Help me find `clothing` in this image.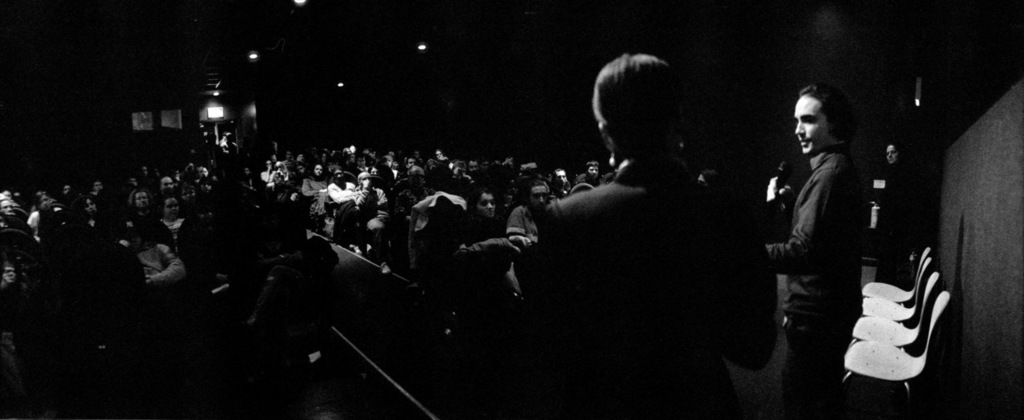
Found it: <region>532, 150, 718, 390</region>.
